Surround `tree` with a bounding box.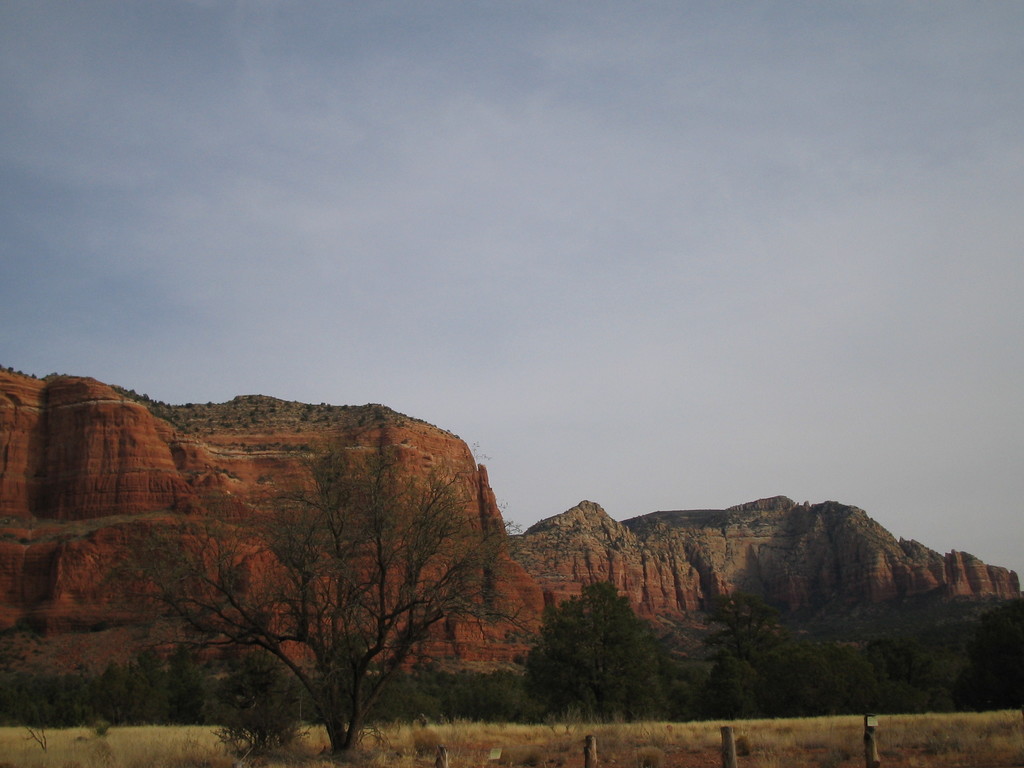
{"x1": 515, "y1": 575, "x2": 677, "y2": 728}.
